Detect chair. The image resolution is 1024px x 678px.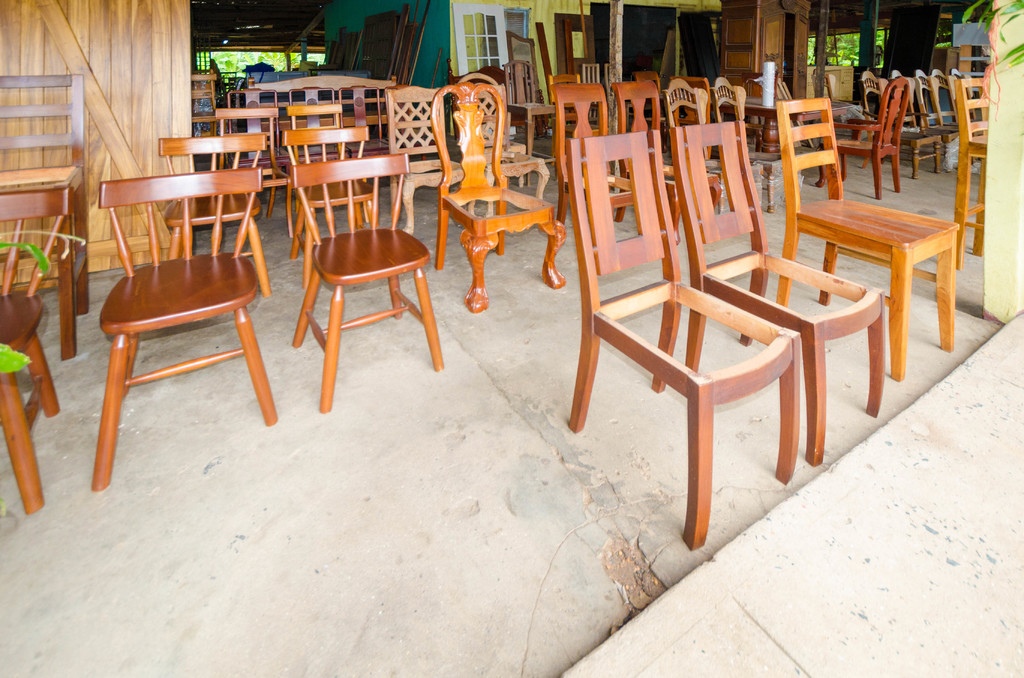
crop(673, 118, 884, 465).
